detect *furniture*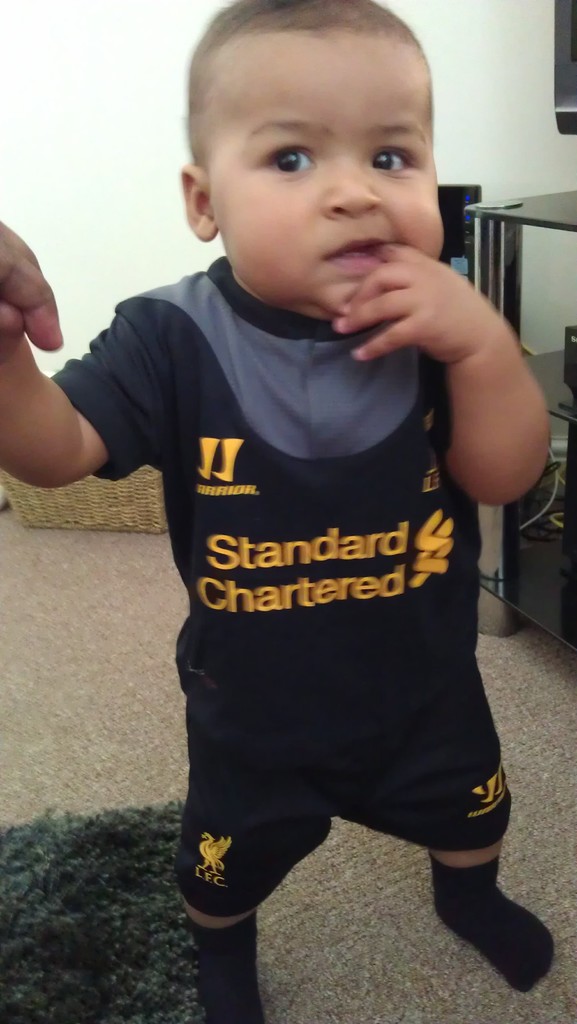
(461, 188, 576, 664)
